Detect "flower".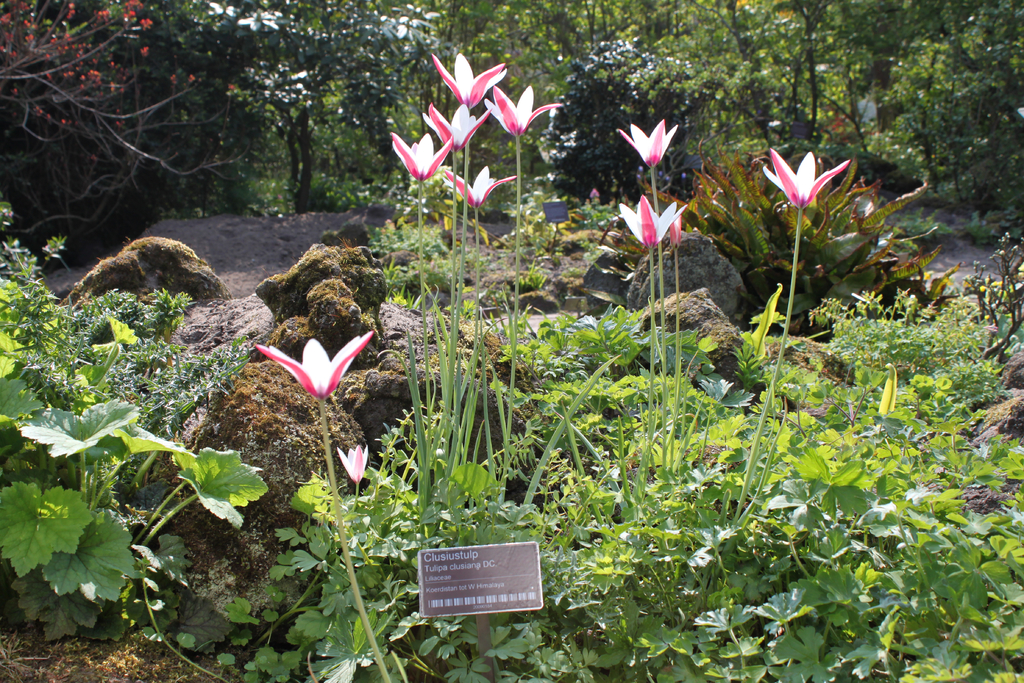
Detected at select_region(339, 444, 371, 482).
